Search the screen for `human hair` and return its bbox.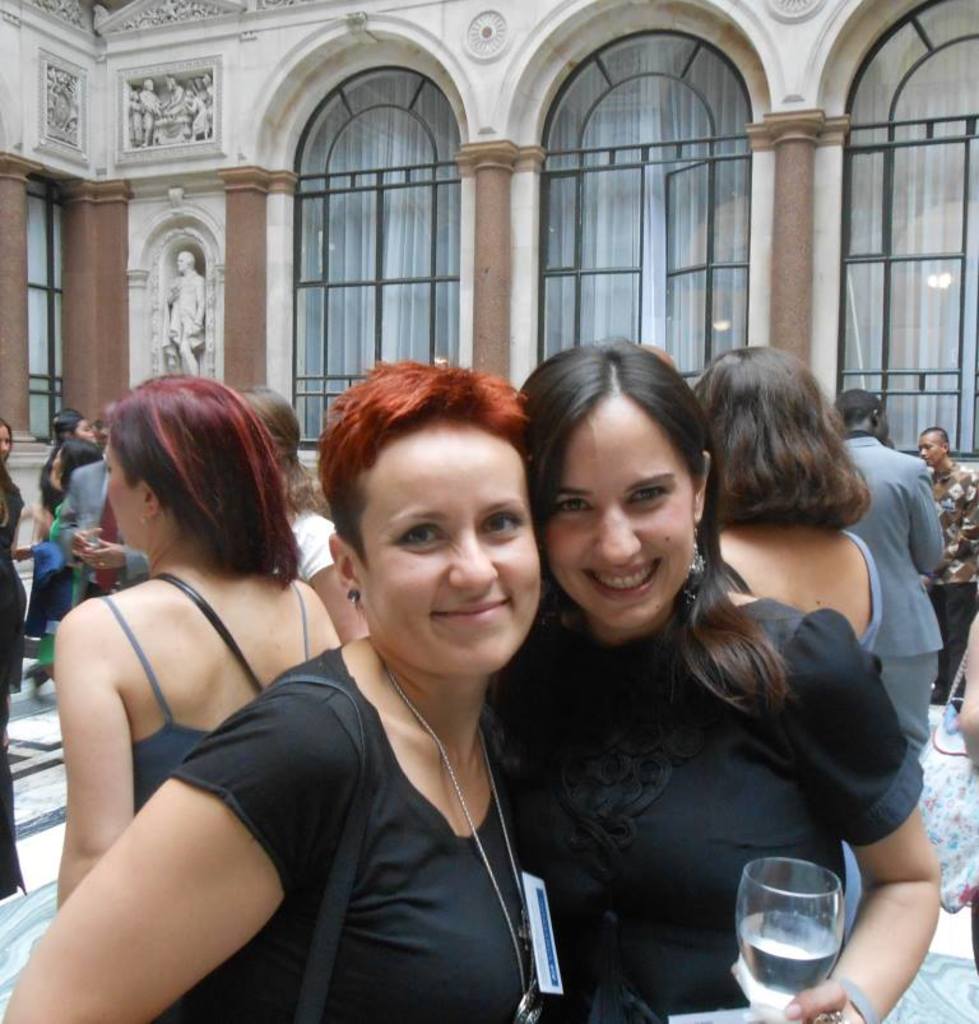
Found: 98,369,306,590.
